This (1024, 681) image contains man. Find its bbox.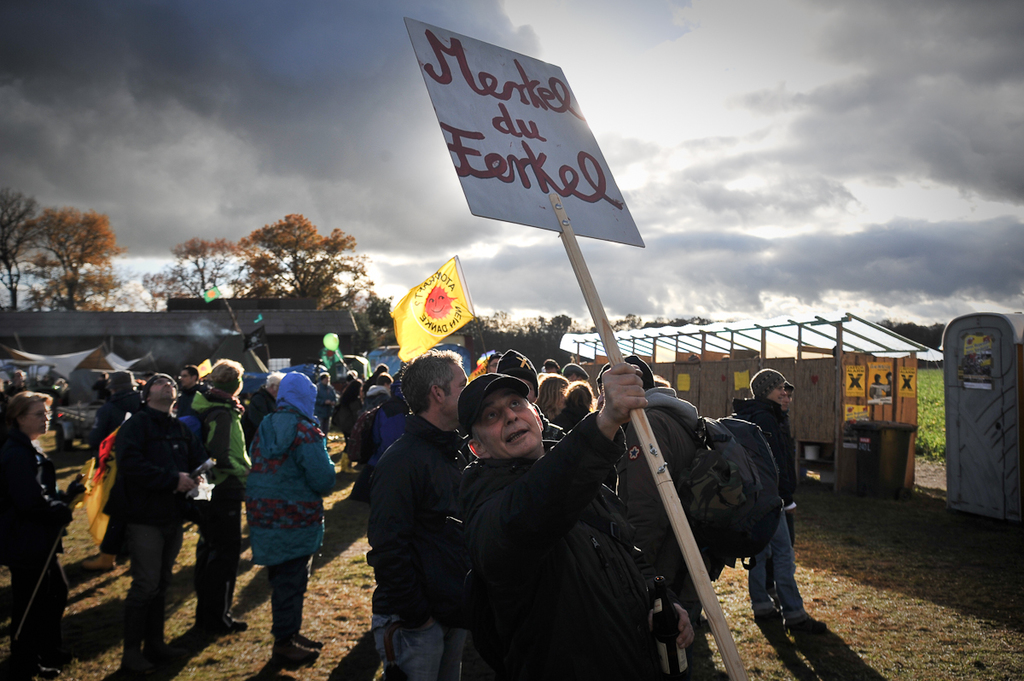
BBox(447, 355, 691, 680).
